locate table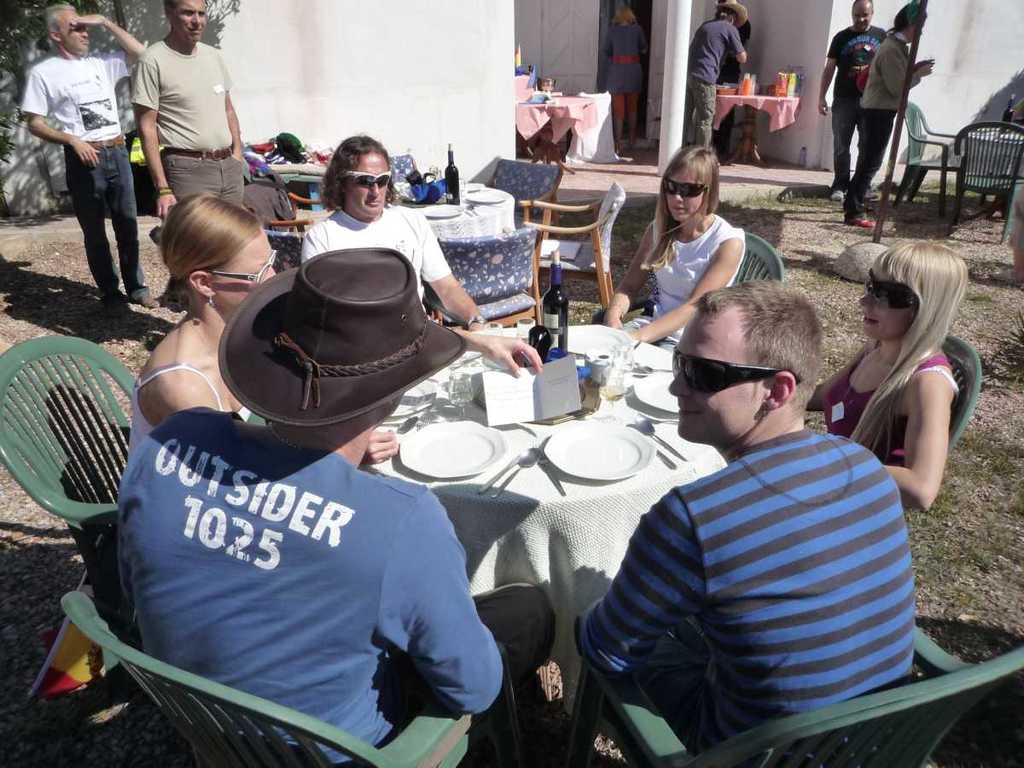
x1=381, y1=170, x2=515, y2=239
